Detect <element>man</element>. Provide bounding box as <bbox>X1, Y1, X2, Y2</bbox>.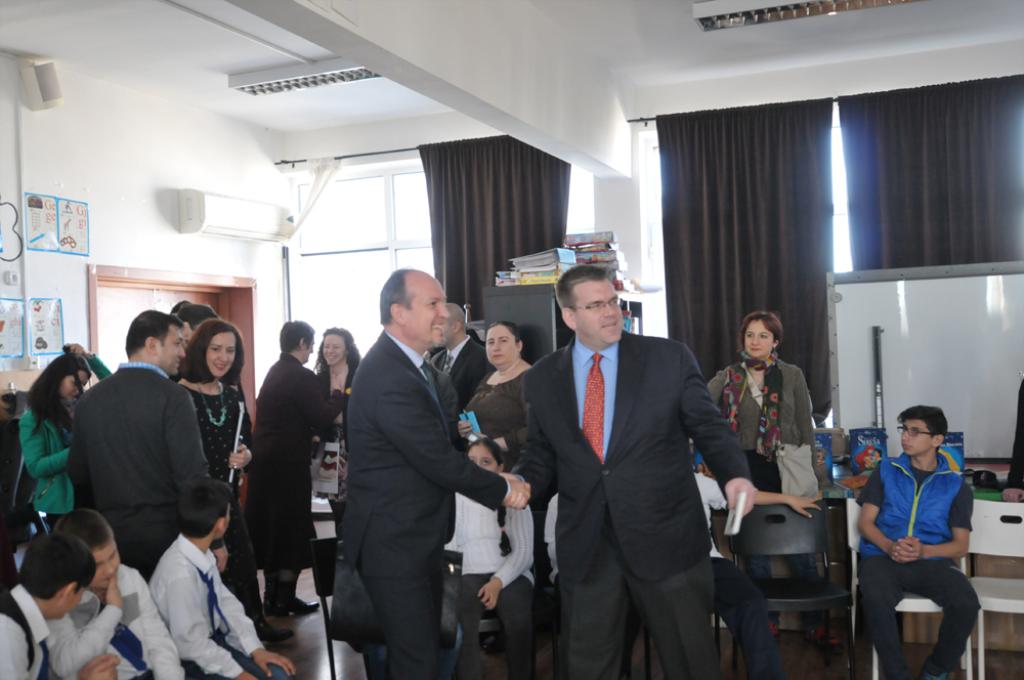
<bbox>429, 300, 487, 427</bbox>.
